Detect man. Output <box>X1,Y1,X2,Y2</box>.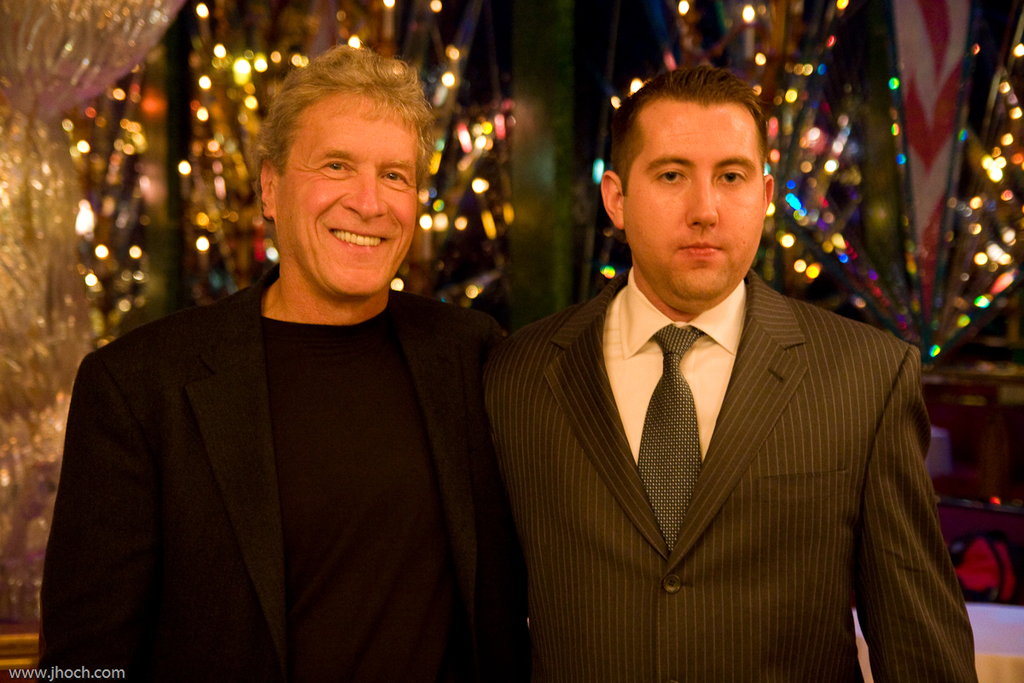
<box>56,56,536,678</box>.
